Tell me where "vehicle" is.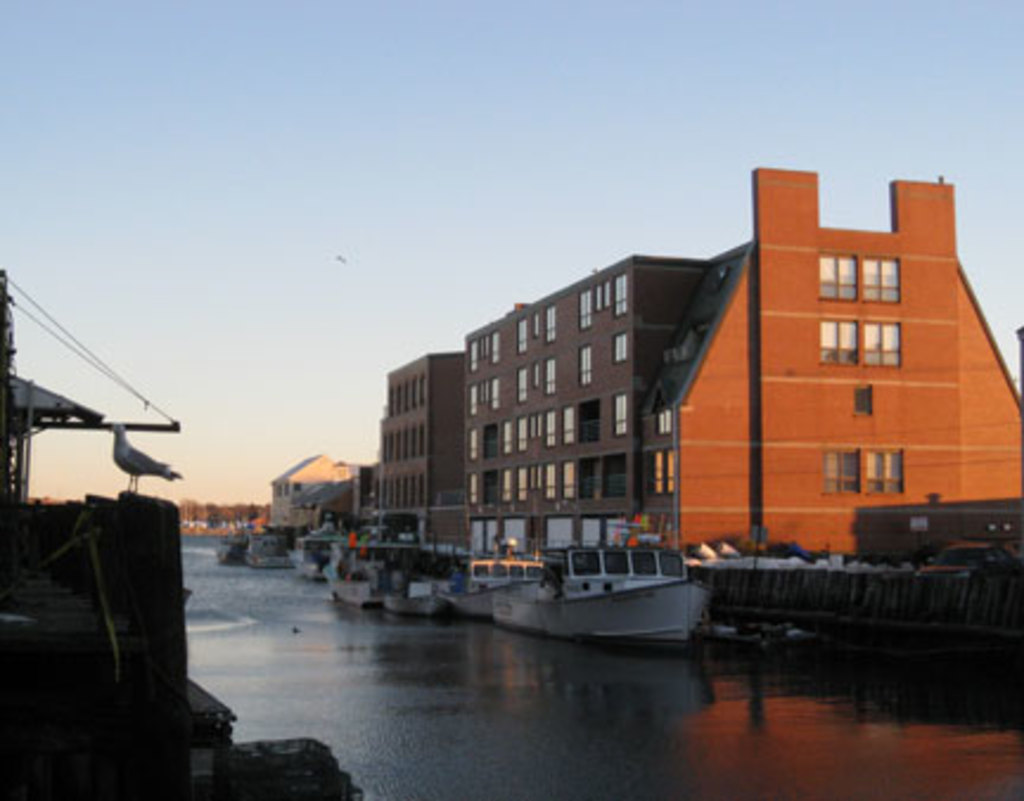
"vehicle" is at 486,526,711,647.
